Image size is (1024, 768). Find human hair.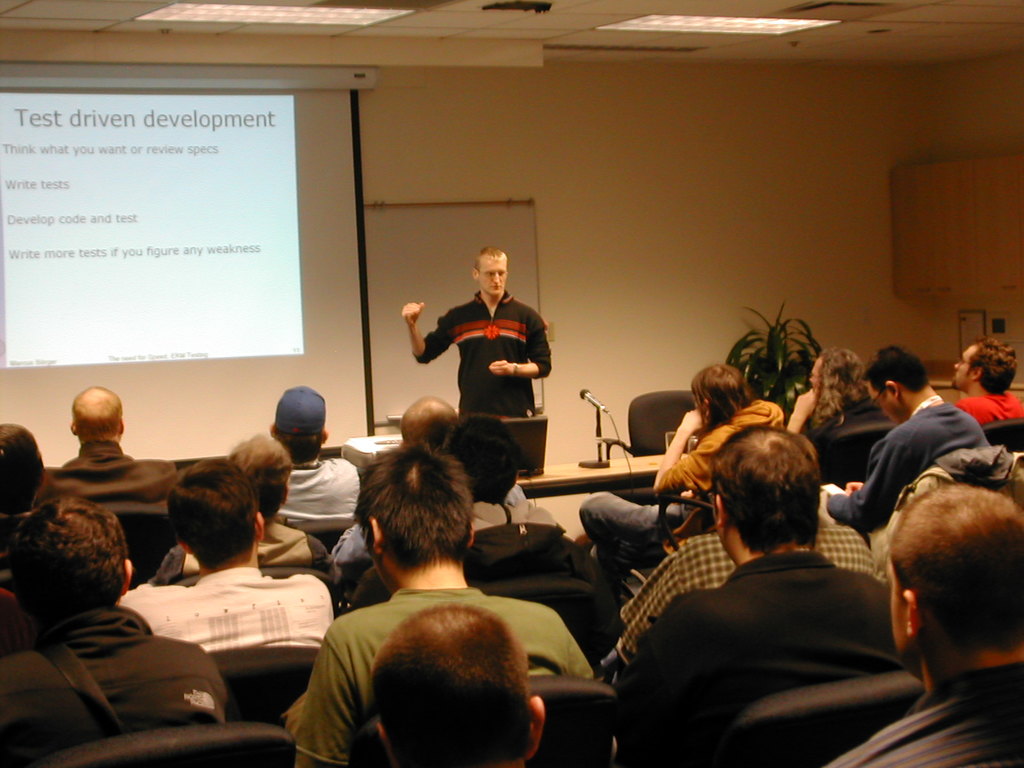
pyautogui.locateOnScreen(686, 358, 762, 430).
